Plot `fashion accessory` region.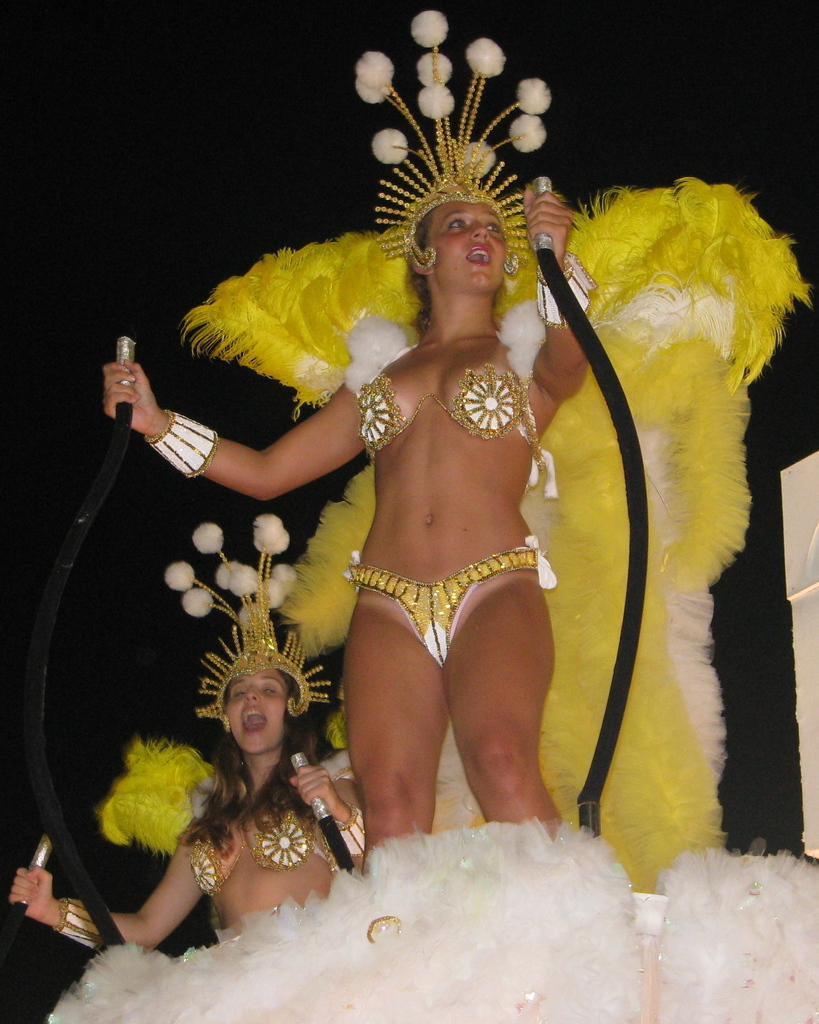
Plotted at x1=150, y1=410, x2=219, y2=474.
